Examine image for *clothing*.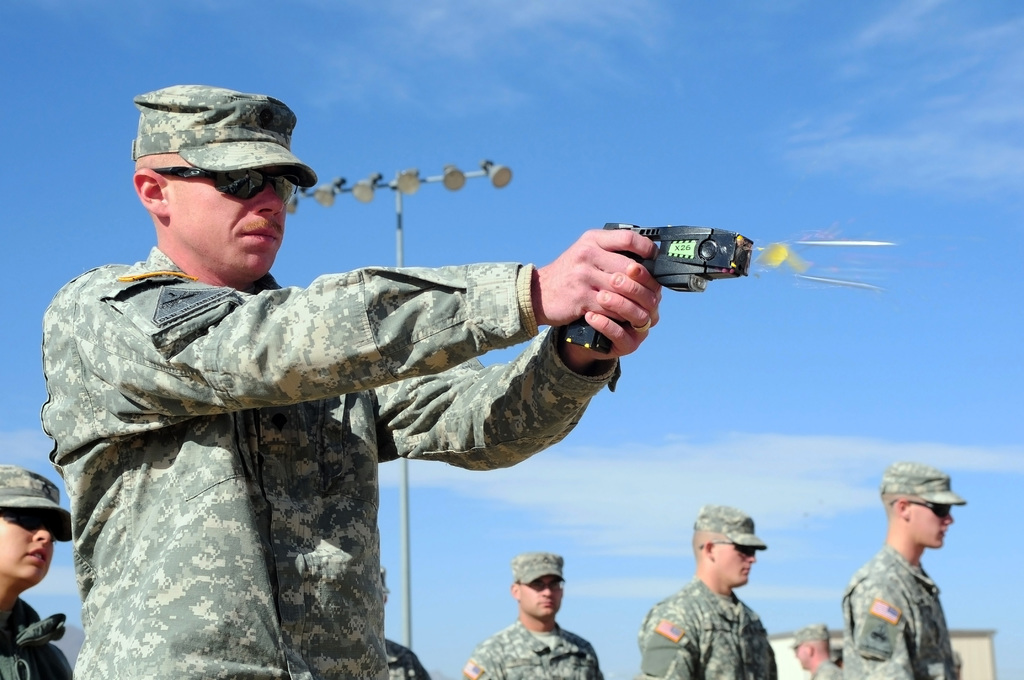
Examination result: select_region(464, 613, 599, 679).
